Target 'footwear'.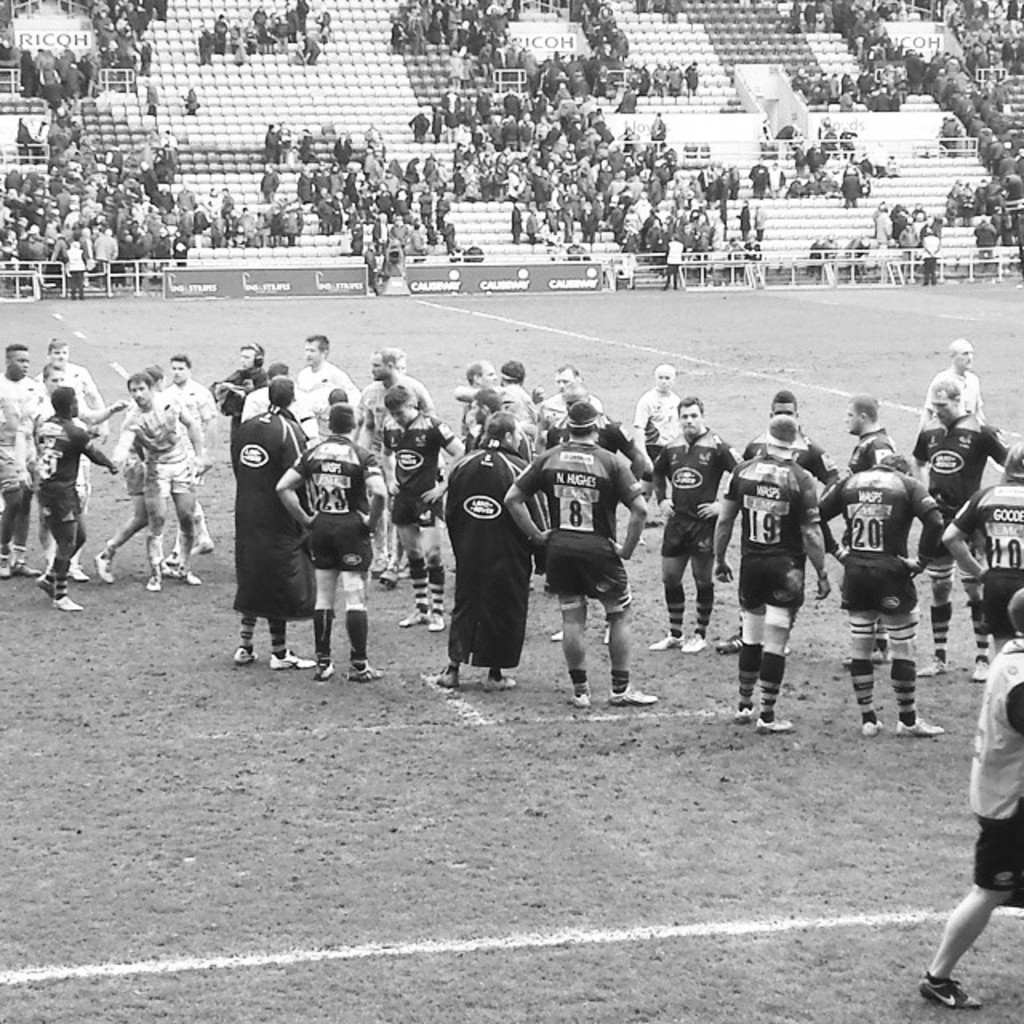
Target region: [864,718,878,738].
